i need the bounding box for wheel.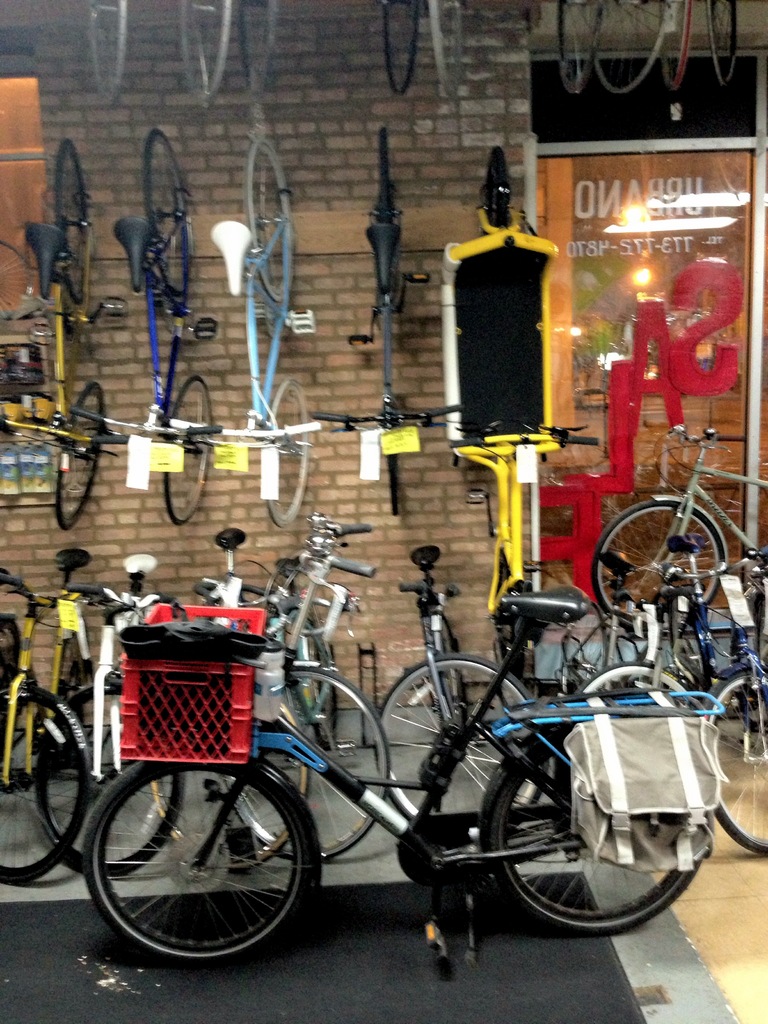
Here it is: detection(556, 3, 601, 90).
